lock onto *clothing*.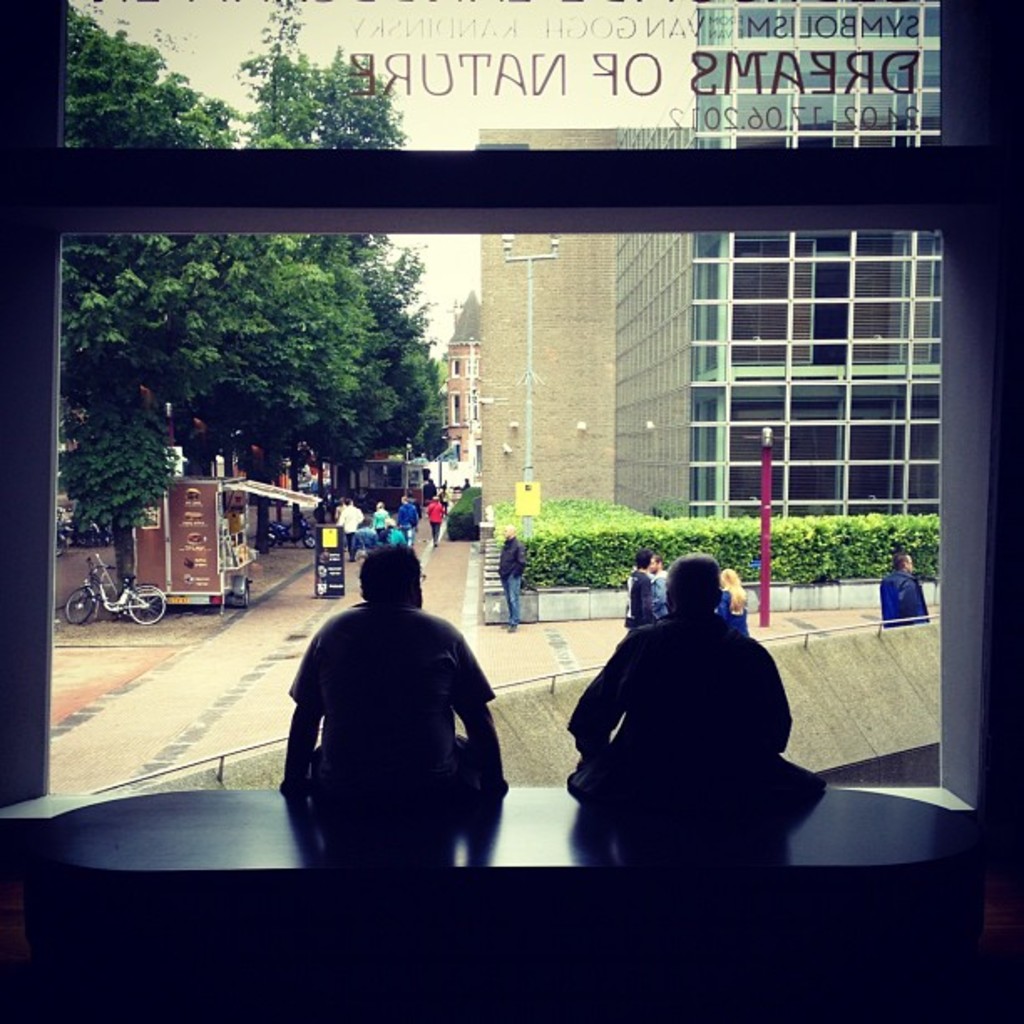
Locked: {"x1": 338, "y1": 499, "x2": 363, "y2": 545}.
